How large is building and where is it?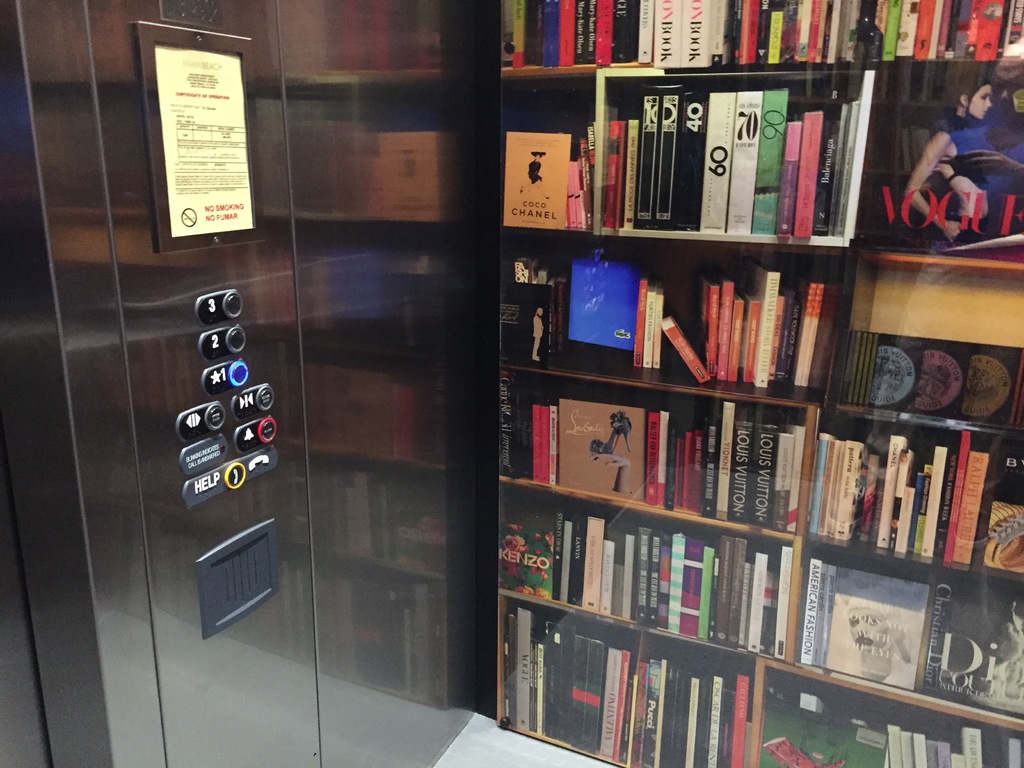
Bounding box: <box>0,0,1023,767</box>.
